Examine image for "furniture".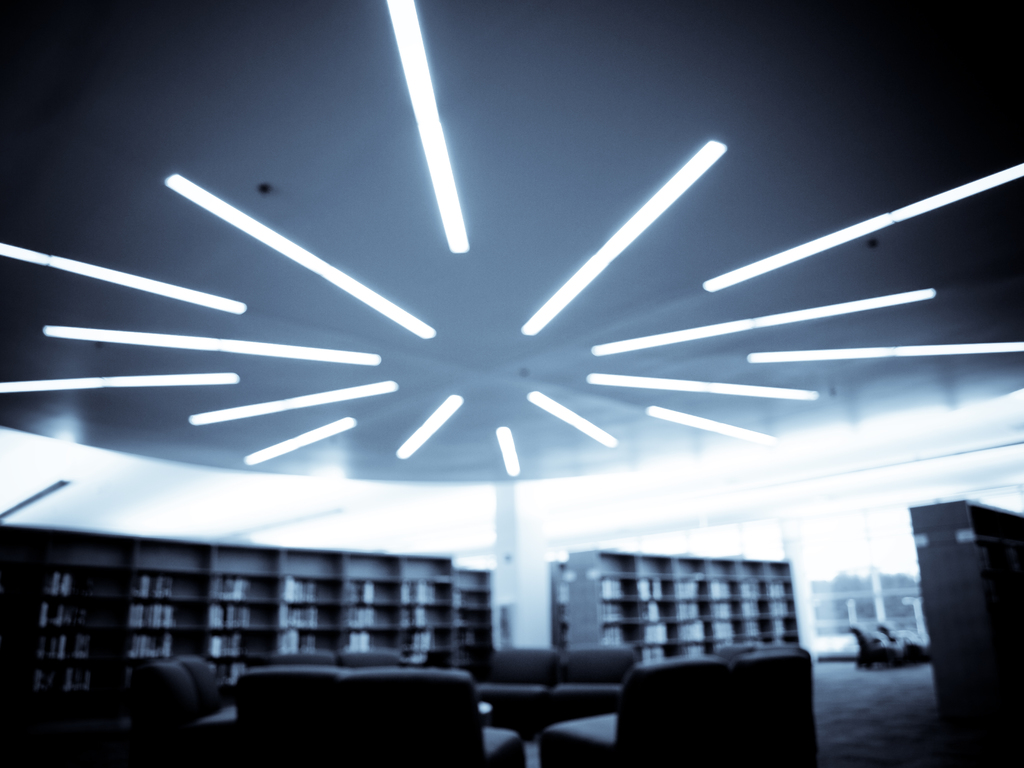
Examination result: (left=144, top=654, right=242, bottom=761).
